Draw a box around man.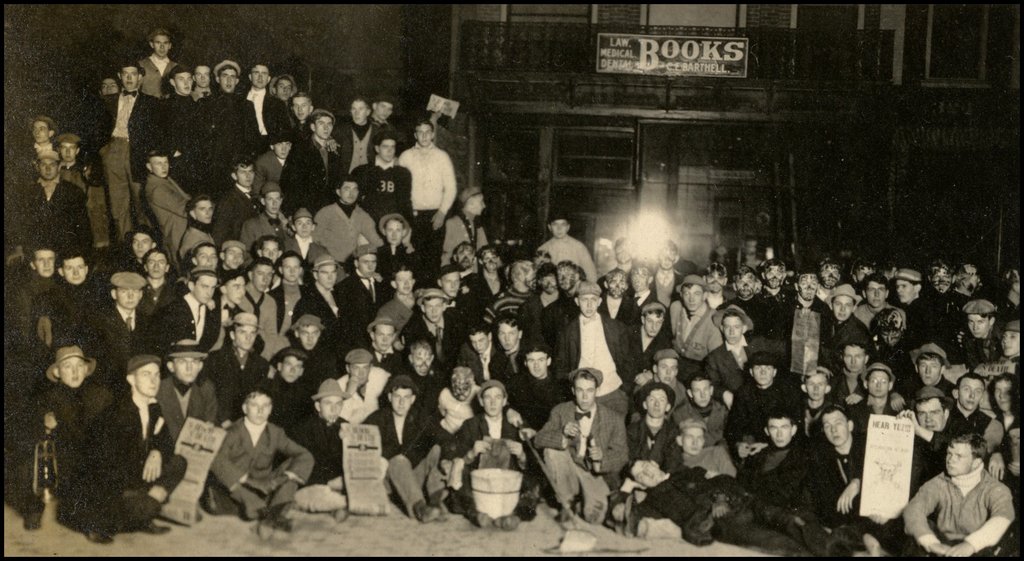
Rect(153, 65, 207, 191).
